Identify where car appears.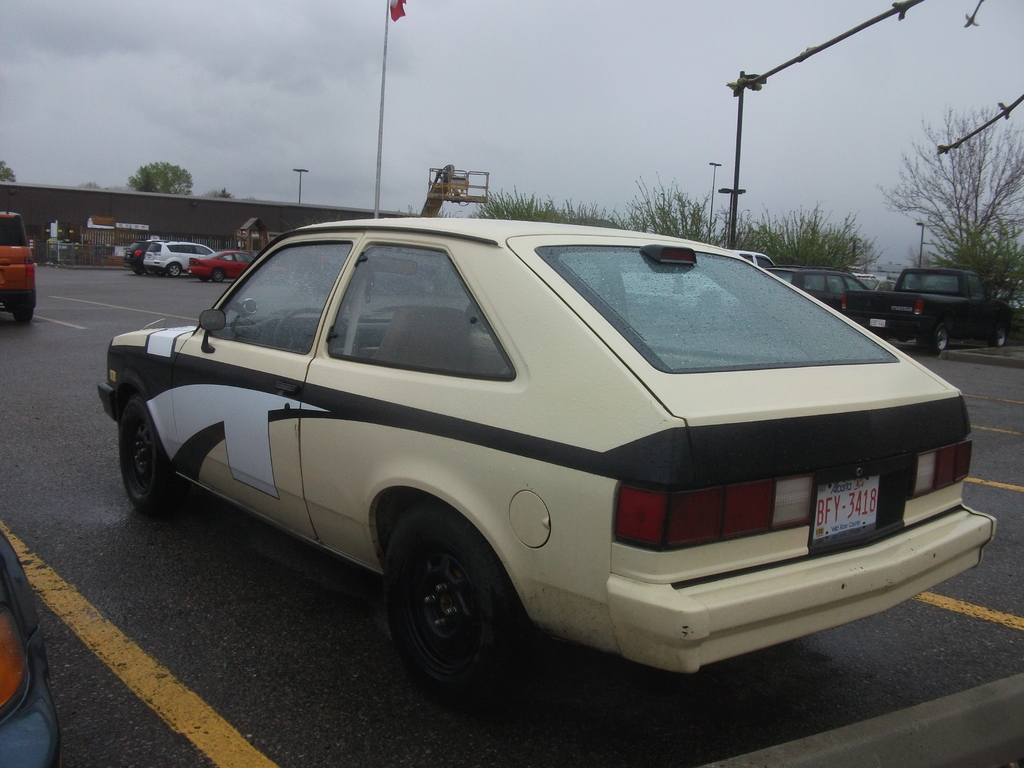
Appears at <bbox>93, 218, 997, 709</bbox>.
